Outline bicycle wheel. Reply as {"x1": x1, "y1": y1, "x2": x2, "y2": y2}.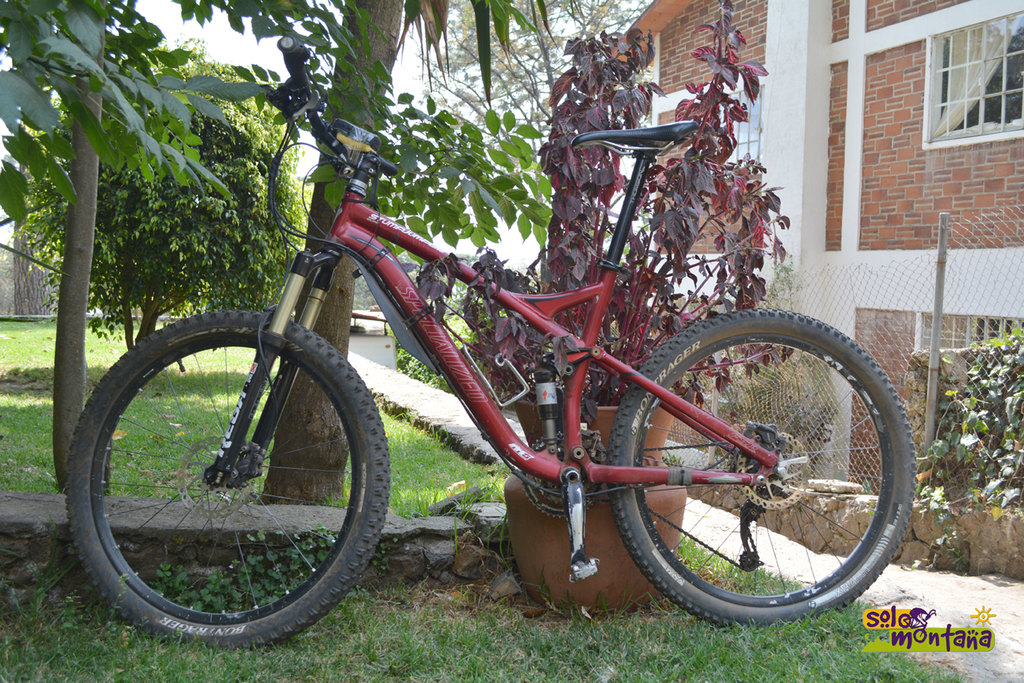
{"x1": 63, "y1": 311, "x2": 397, "y2": 646}.
